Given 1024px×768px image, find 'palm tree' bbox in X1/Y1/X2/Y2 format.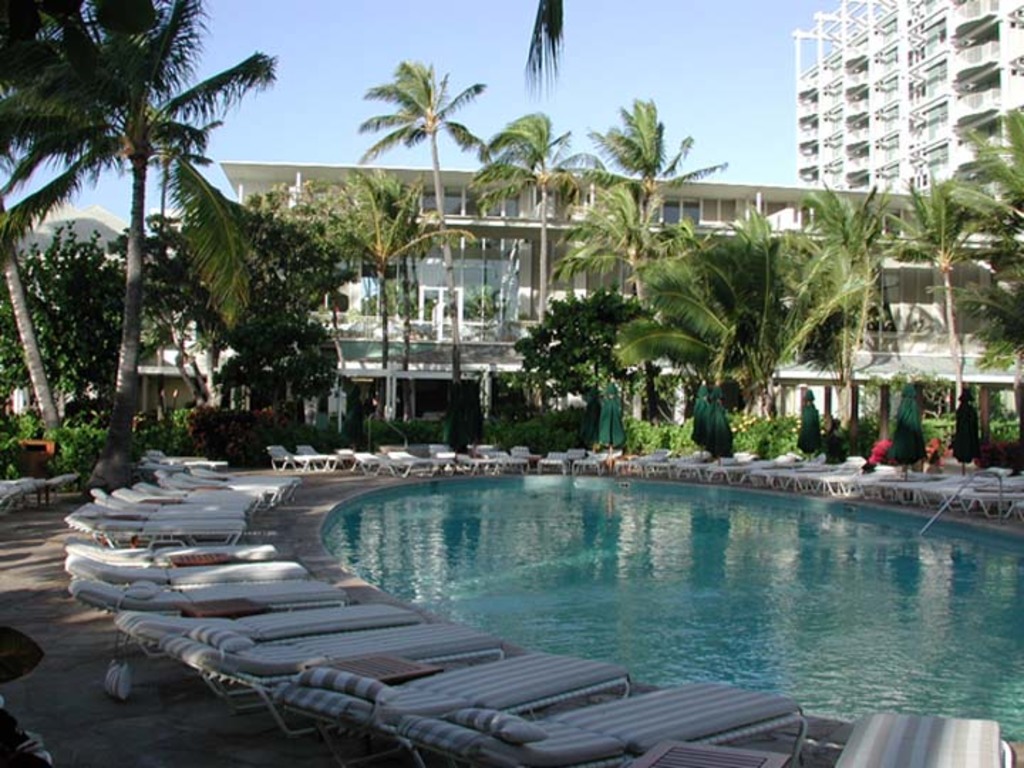
558/97/681/311.
